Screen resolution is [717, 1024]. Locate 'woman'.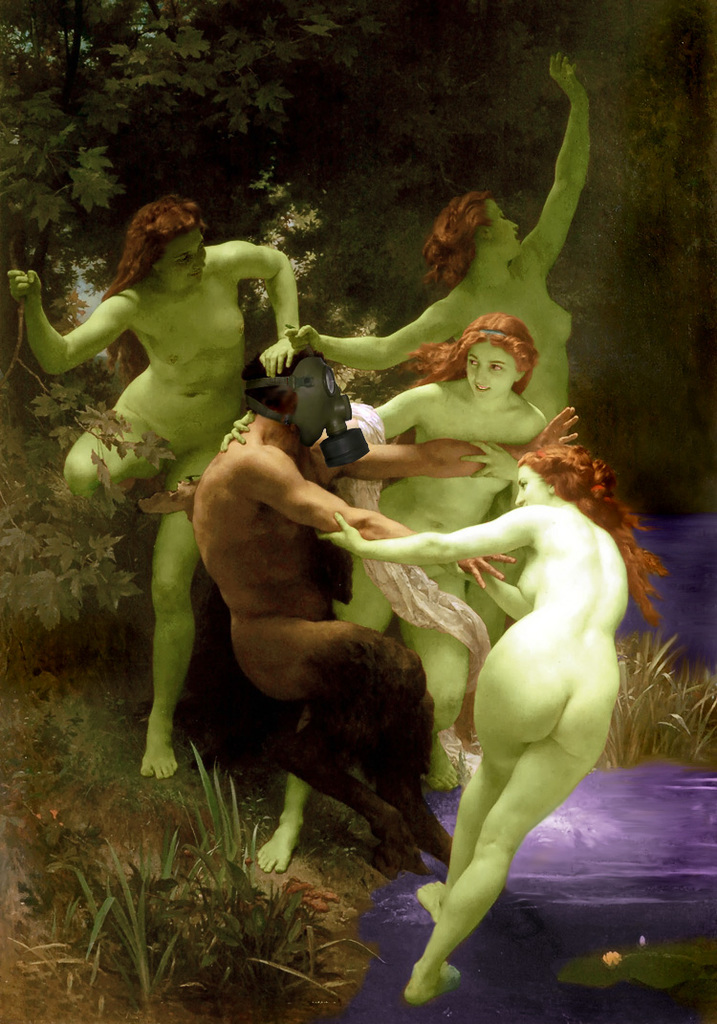
pyautogui.locateOnScreen(2, 186, 333, 791).
